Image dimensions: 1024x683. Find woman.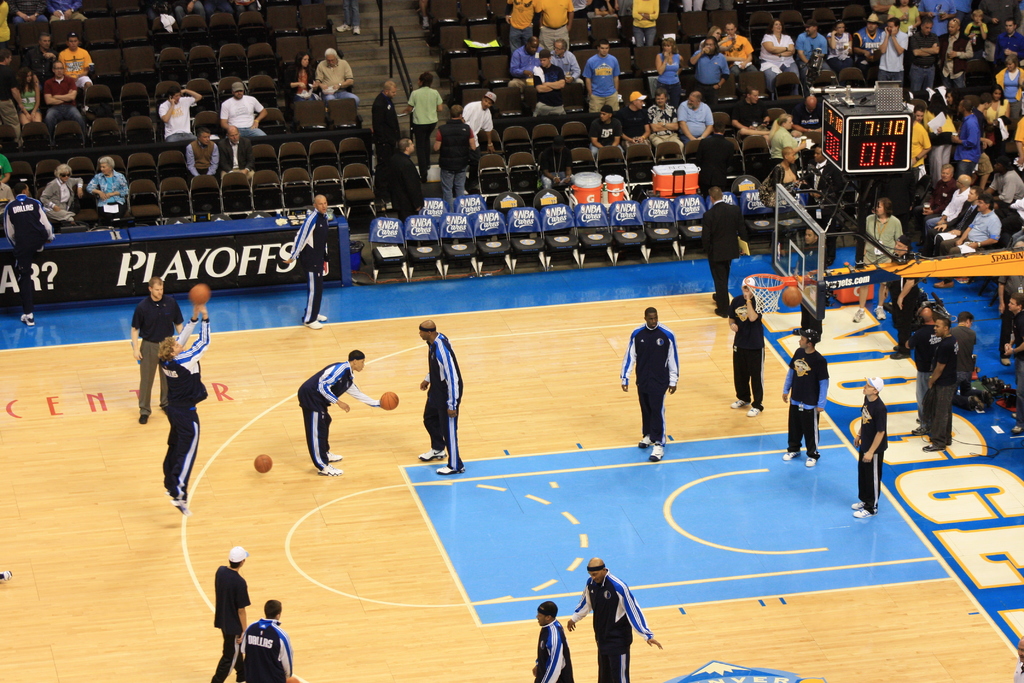
<bbox>757, 19, 801, 97</bbox>.
